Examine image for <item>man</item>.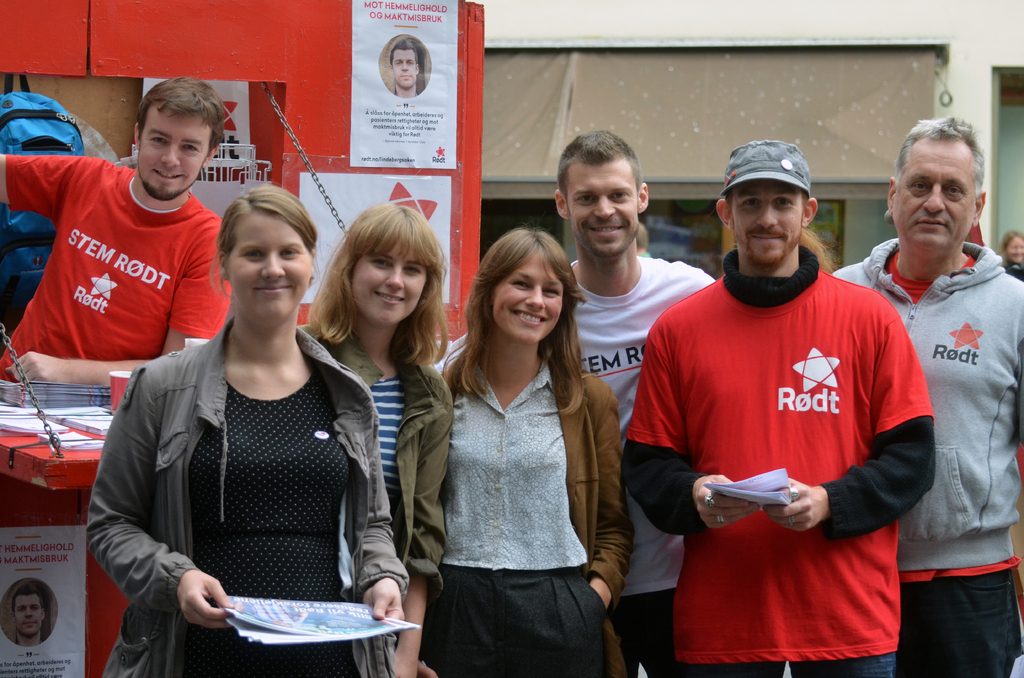
Examination result: box=[440, 126, 720, 677].
